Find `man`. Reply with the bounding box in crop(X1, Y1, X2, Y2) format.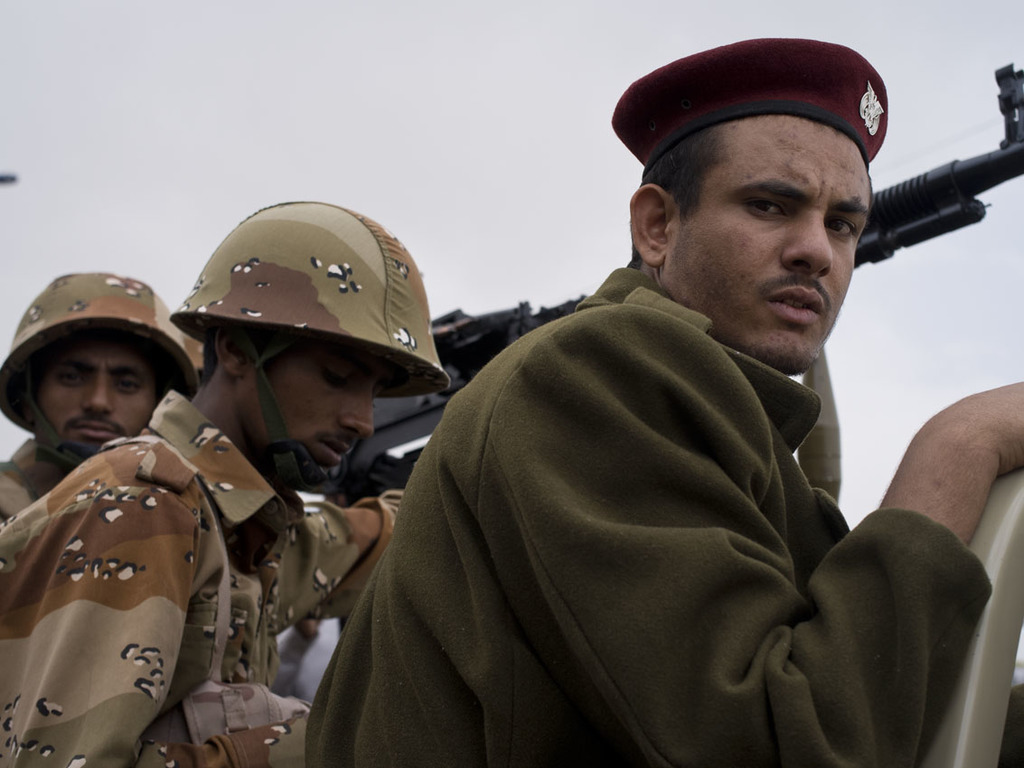
crop(3, 274, 208, 533).
